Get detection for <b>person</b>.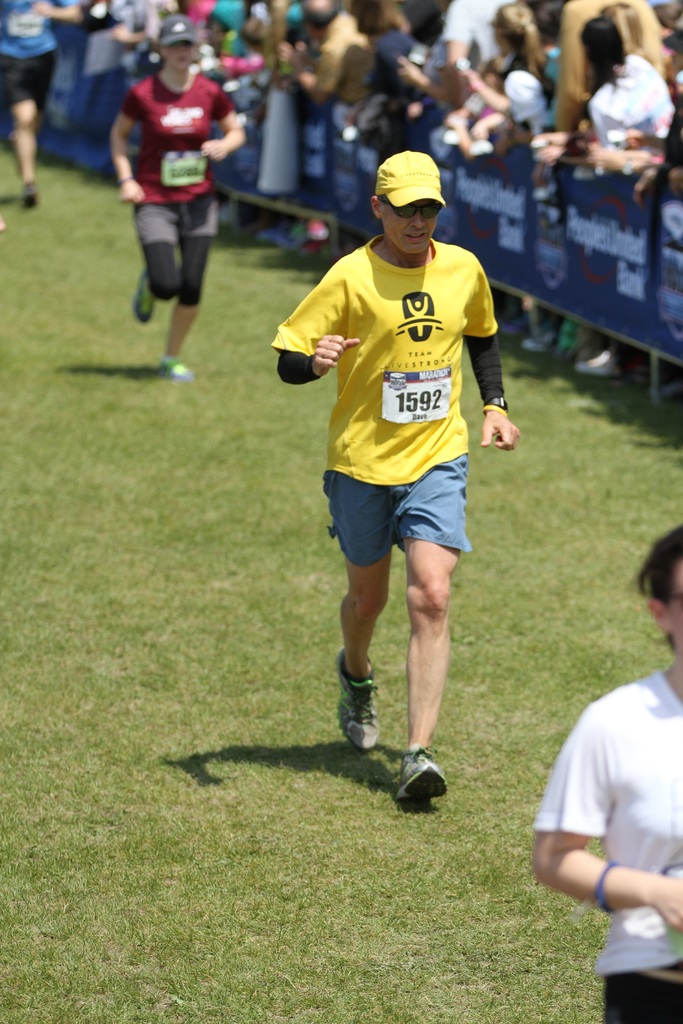
Detection: box=[0, 0, 83, 205].
